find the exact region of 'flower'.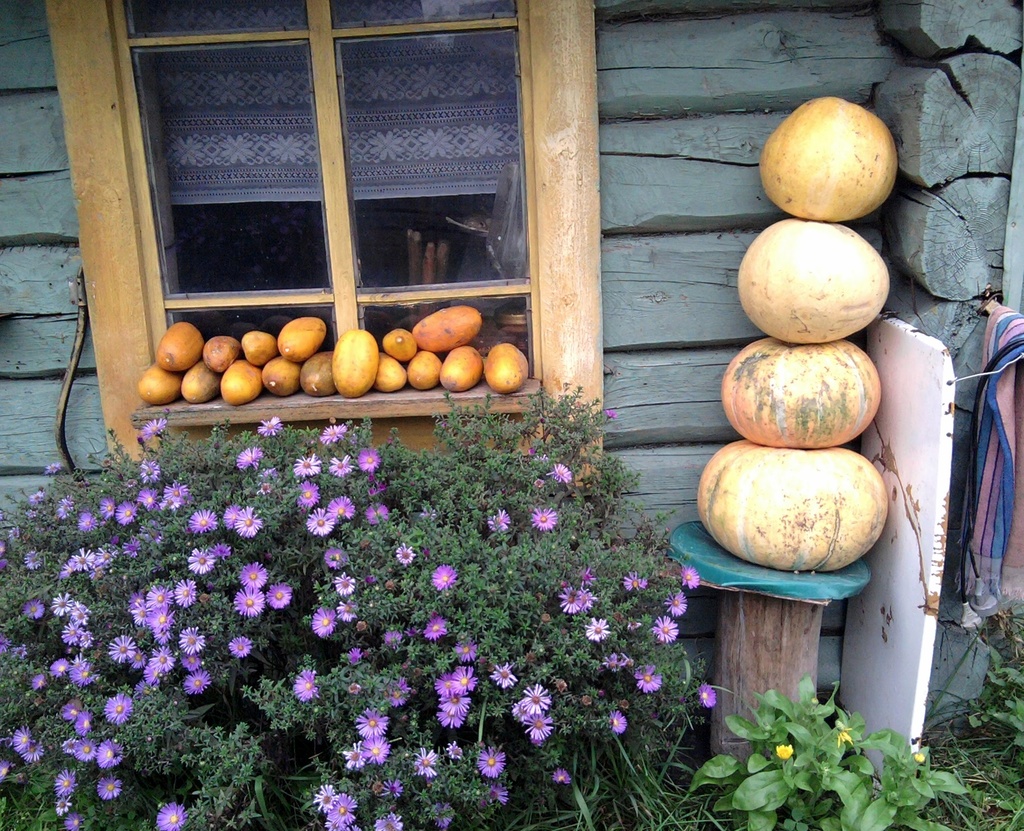
Exact region: 64/812/84/830.
